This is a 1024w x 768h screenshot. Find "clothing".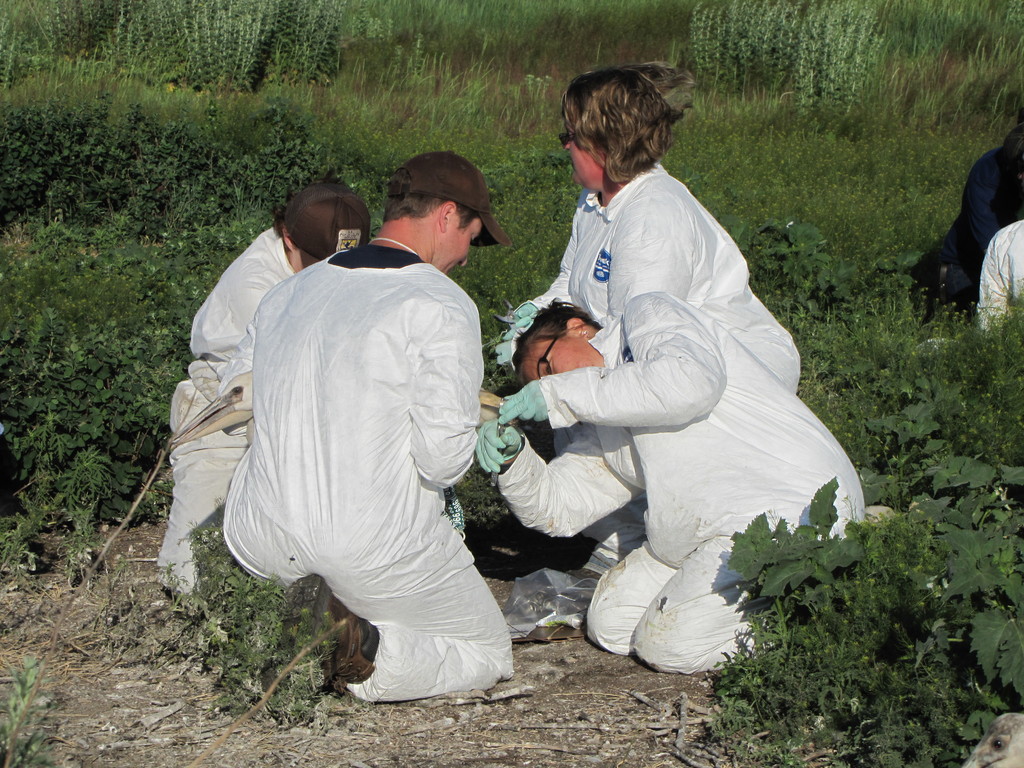
Bounding box: bbox=(211, 199, 520, 700).
